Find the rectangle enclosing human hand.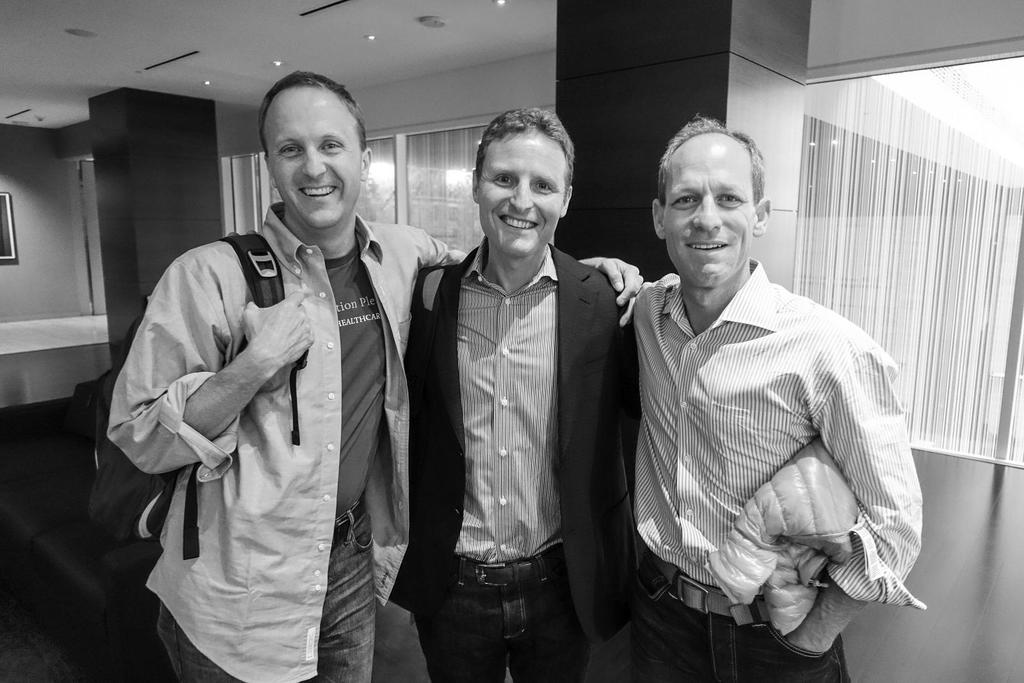
612:259:648:322.
